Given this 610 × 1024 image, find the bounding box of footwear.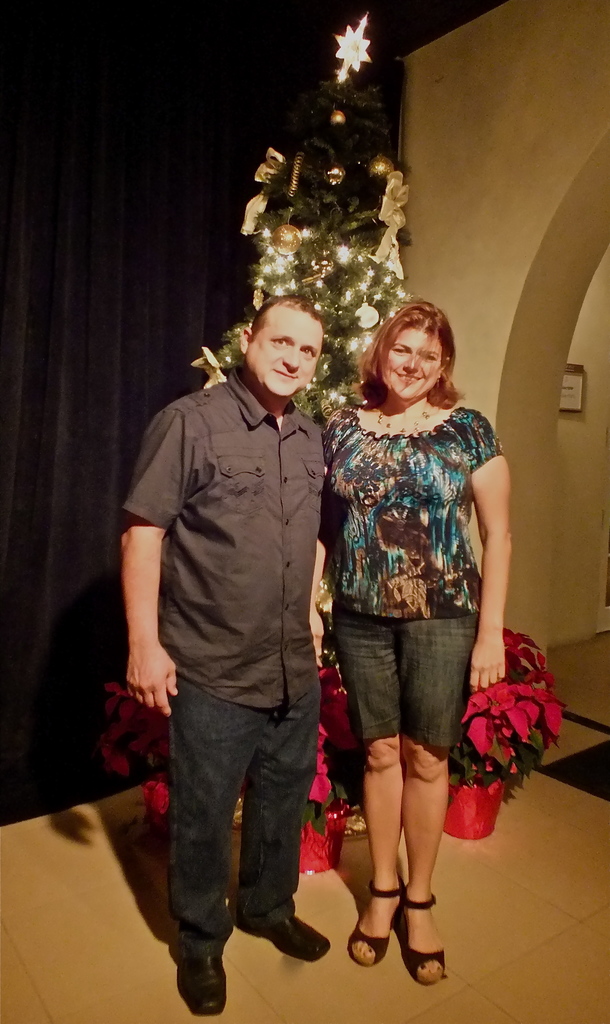
box(341, 870, 402, 963).
